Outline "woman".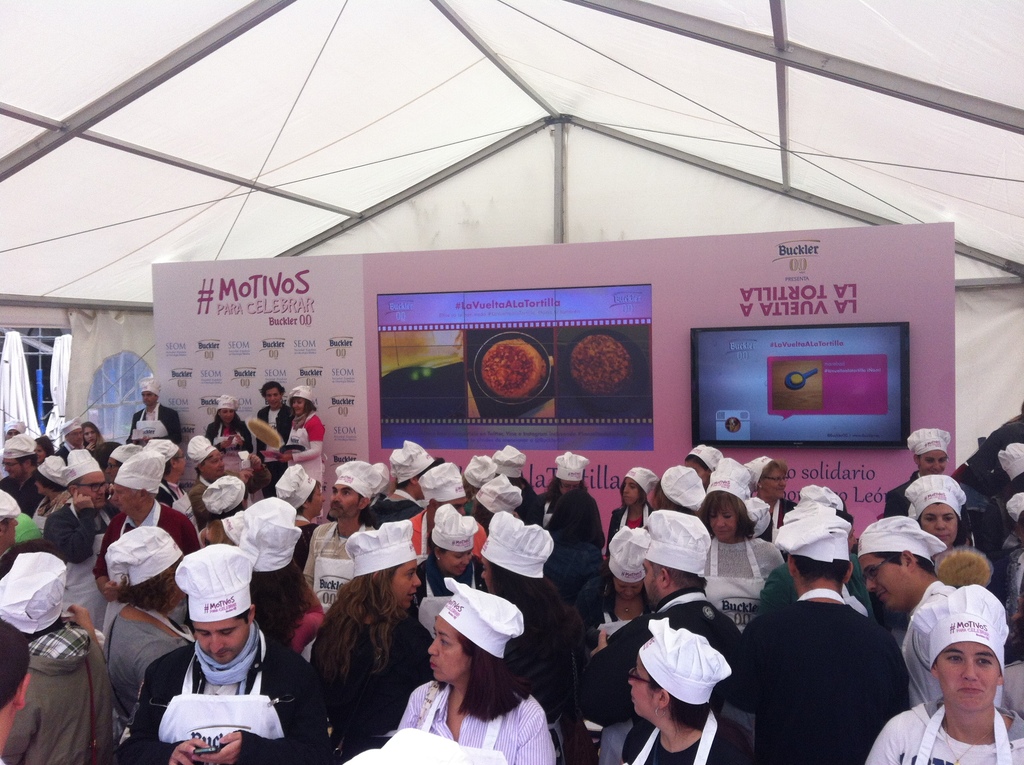
Outline: {"x1": 913, "y1": 475, "x2": 973, "y2": 554}.
